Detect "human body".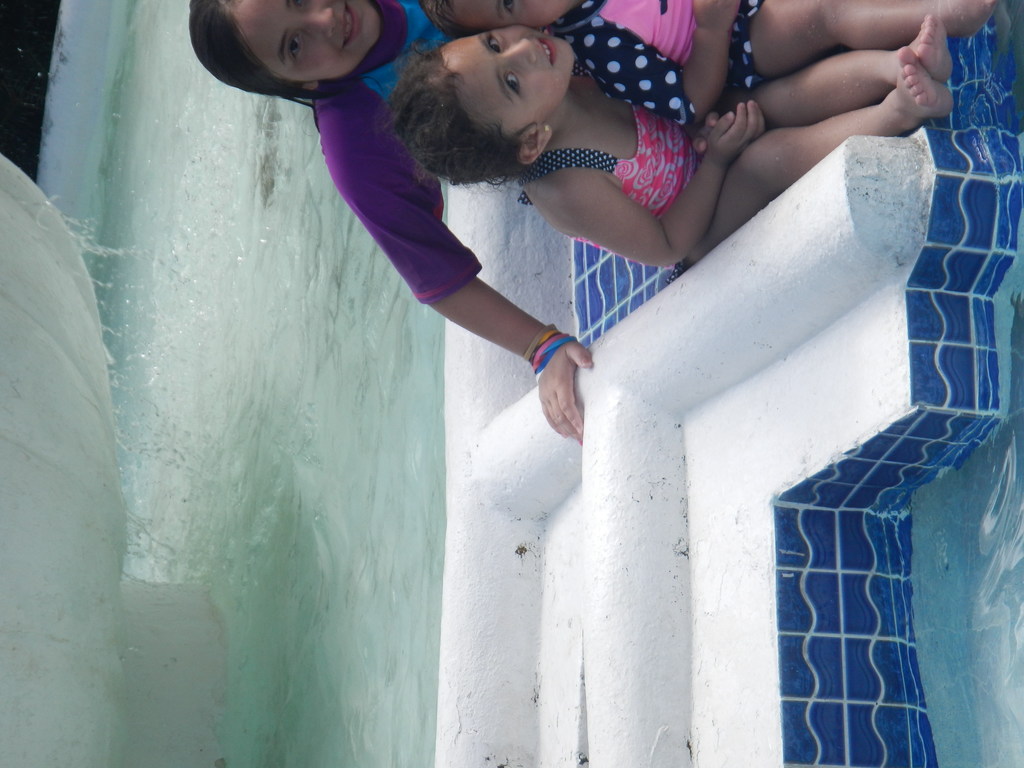
Detected at [x1=383, y1=20, x2=954, y2=270].
